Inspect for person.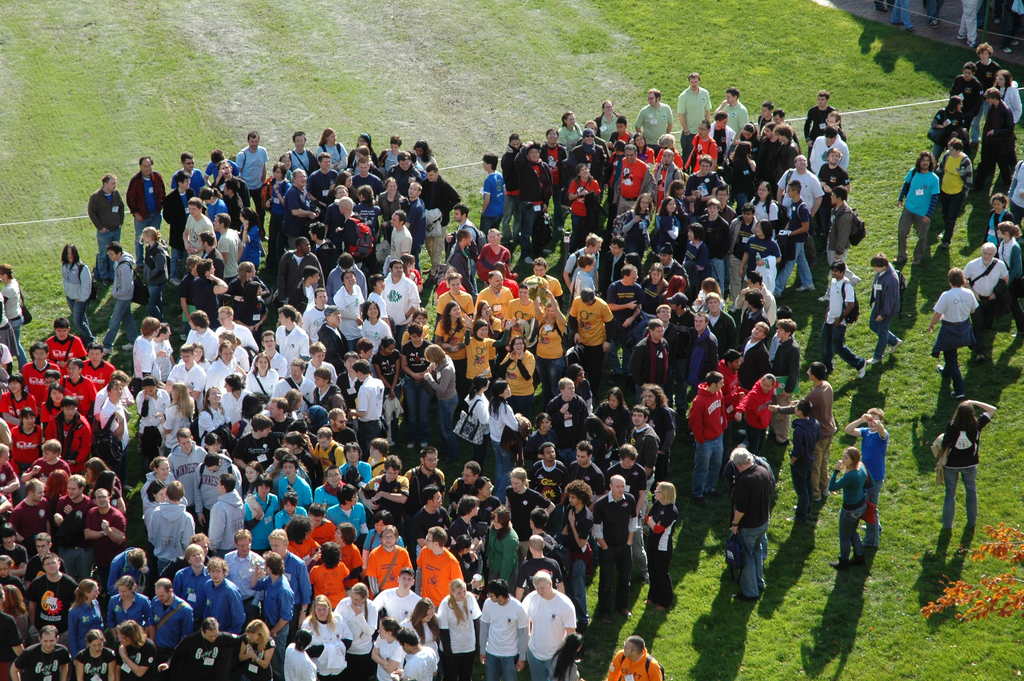
Inspection: (2, 583, 27, 639).
